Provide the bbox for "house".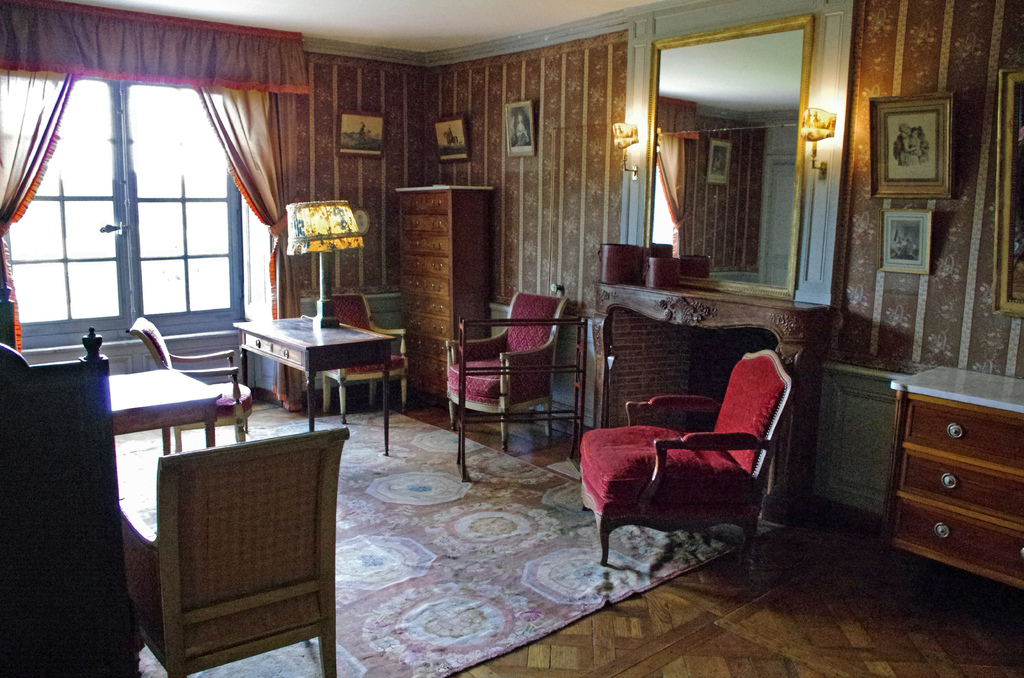
[0,0,1023,677].
